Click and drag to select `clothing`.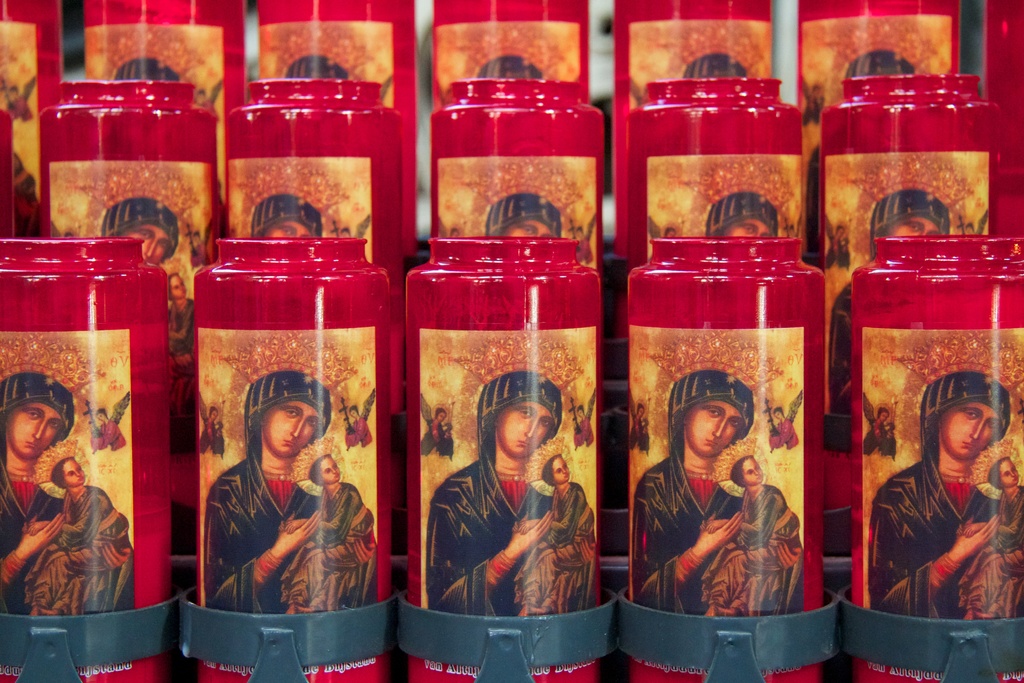
Selection: bbox=(877, 363, 1023, 625).
